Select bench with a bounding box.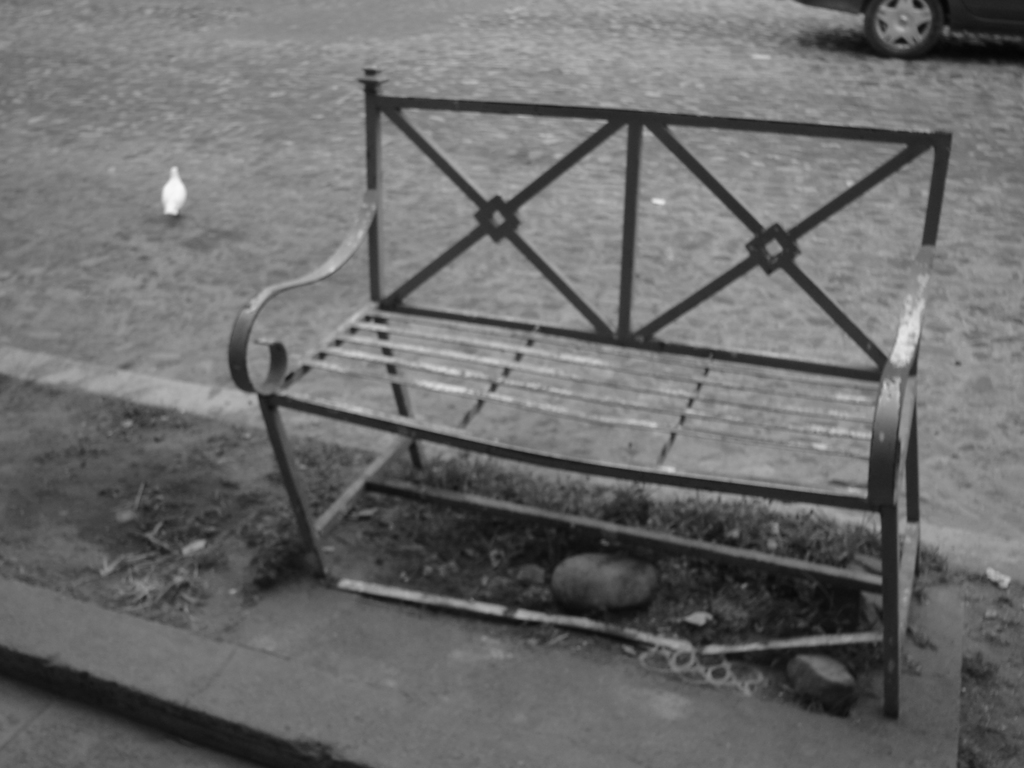
select_region(231, 61, 956, 717).
